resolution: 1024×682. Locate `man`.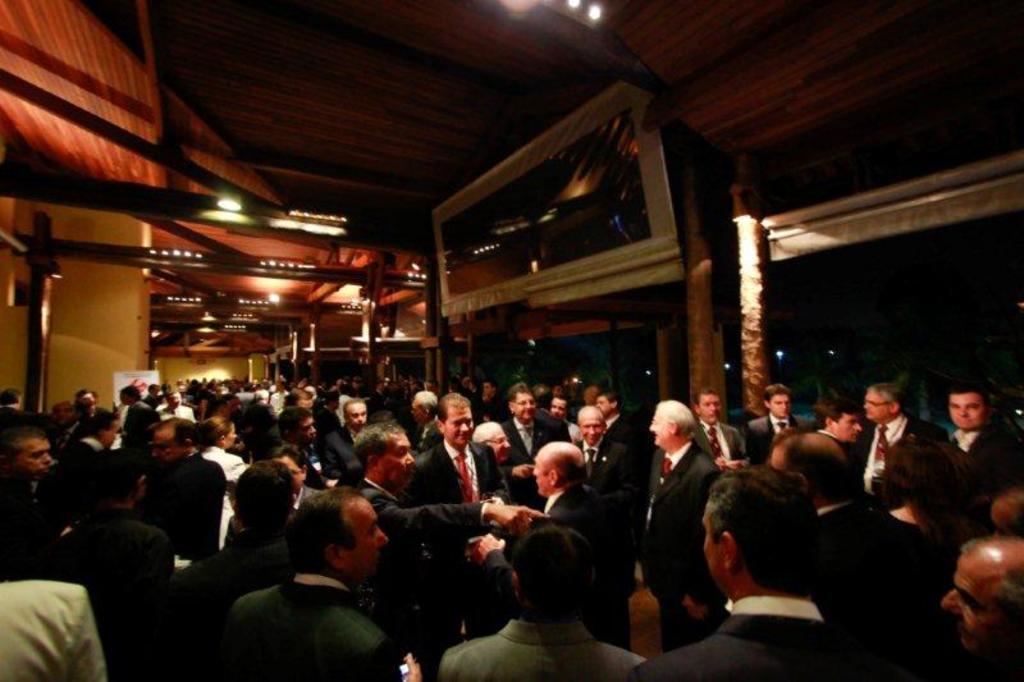
bbox=[54, 452, 182, 681].
